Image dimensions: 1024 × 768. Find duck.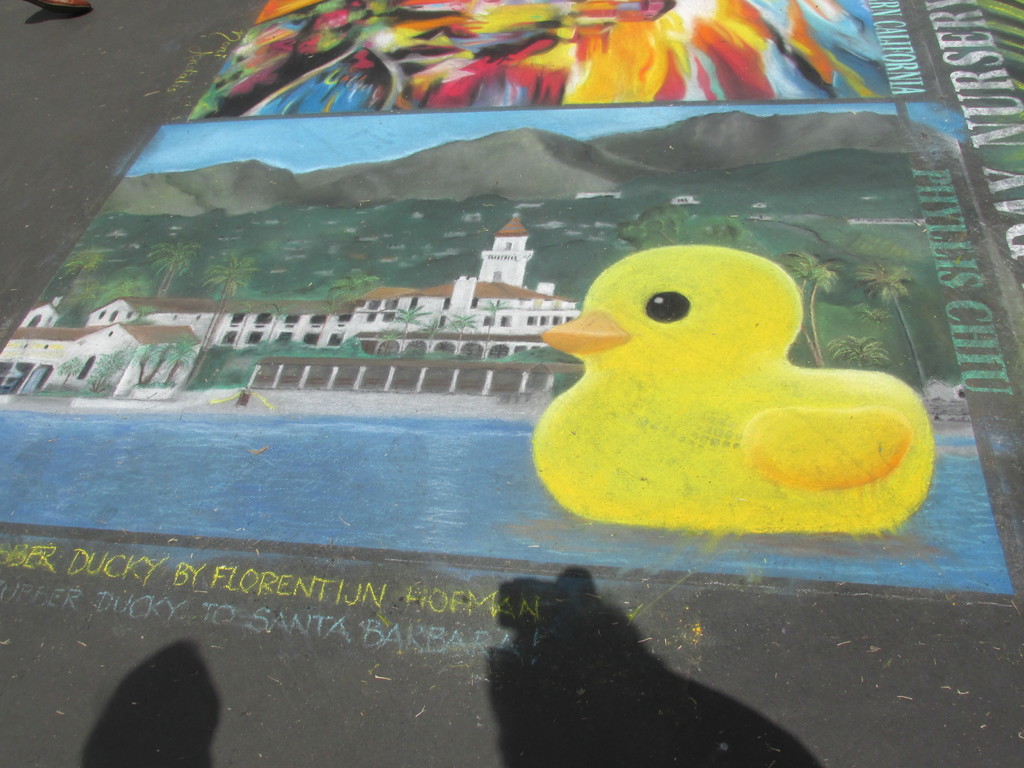
pyautogui.locateOnScreen(519, 239, 932, 566).
